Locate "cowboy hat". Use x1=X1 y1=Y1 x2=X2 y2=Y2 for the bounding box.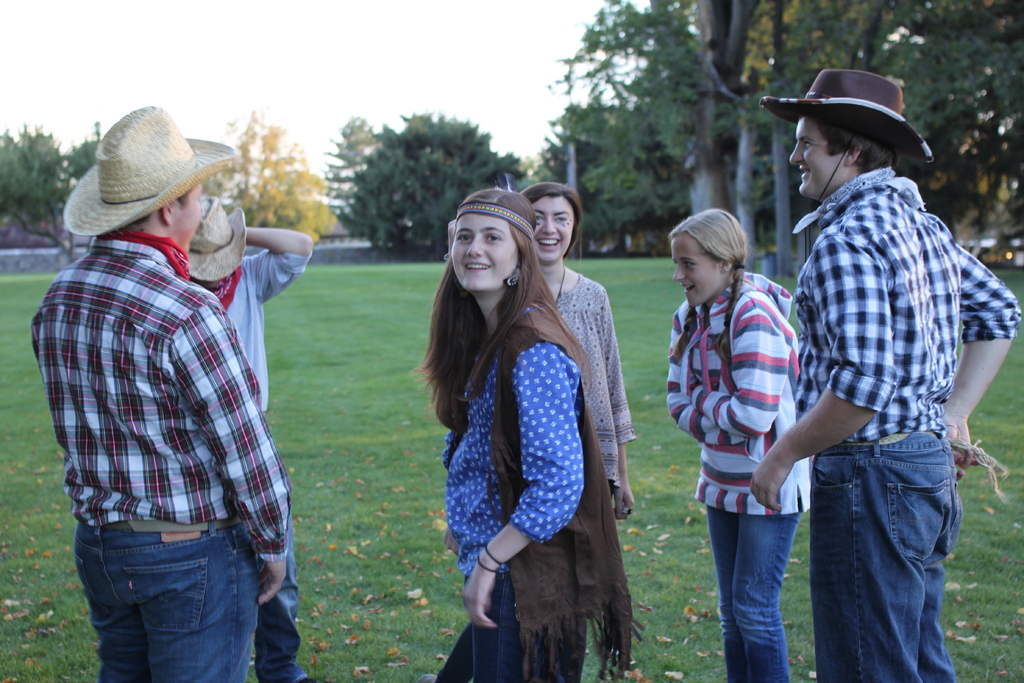
x1=70 y1=106 x2=213 y2=260.
